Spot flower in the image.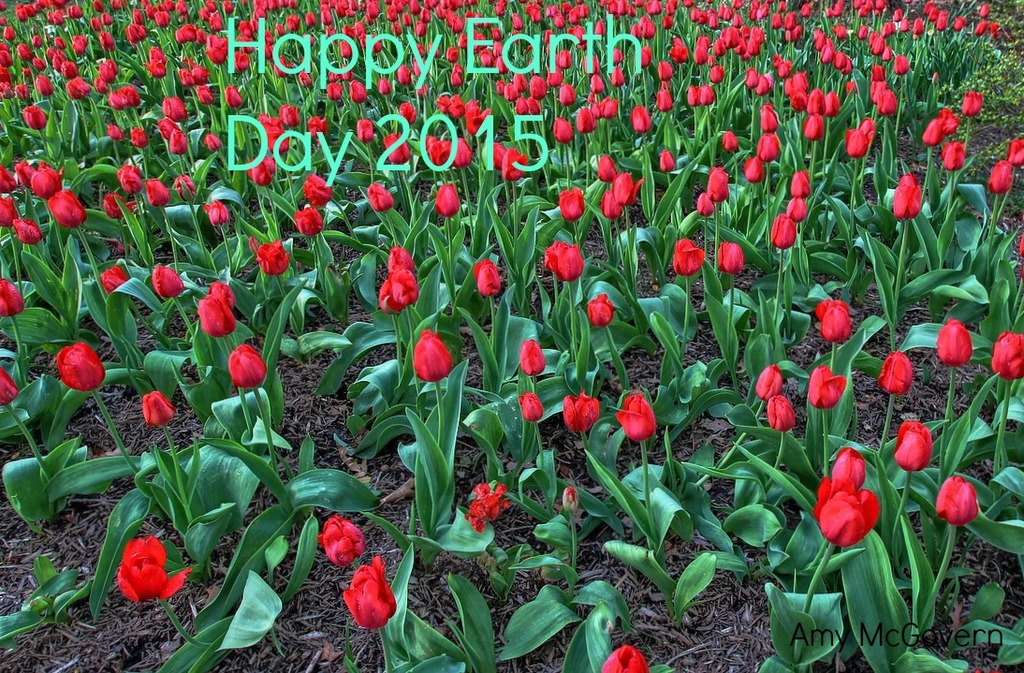
flower found at 892 420 932 472.
